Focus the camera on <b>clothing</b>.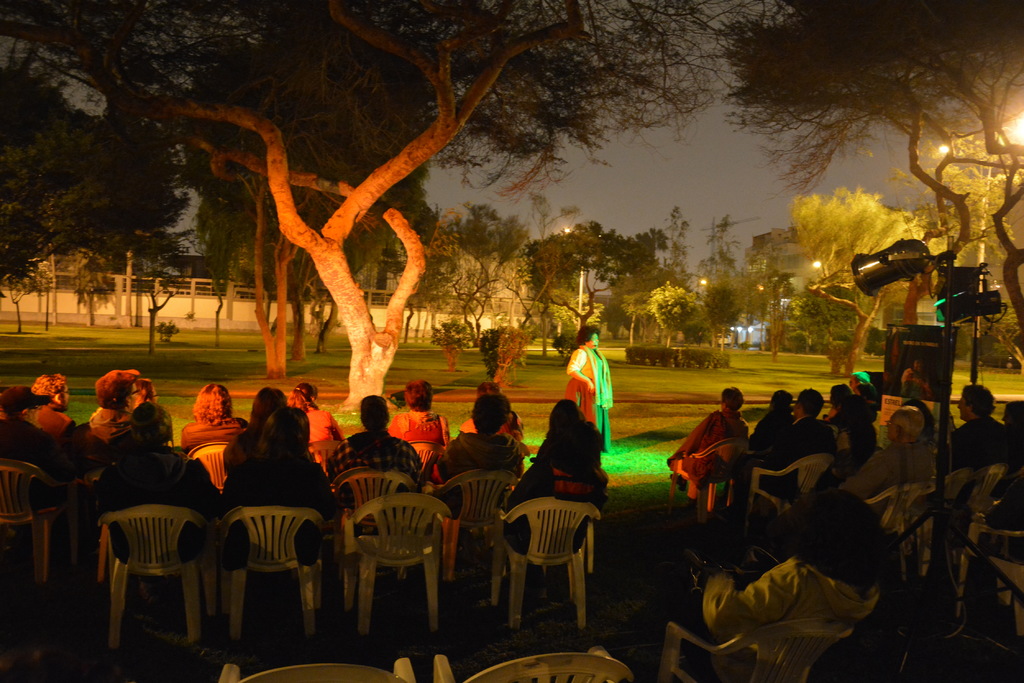
Focus region: 753 403 795 445.
